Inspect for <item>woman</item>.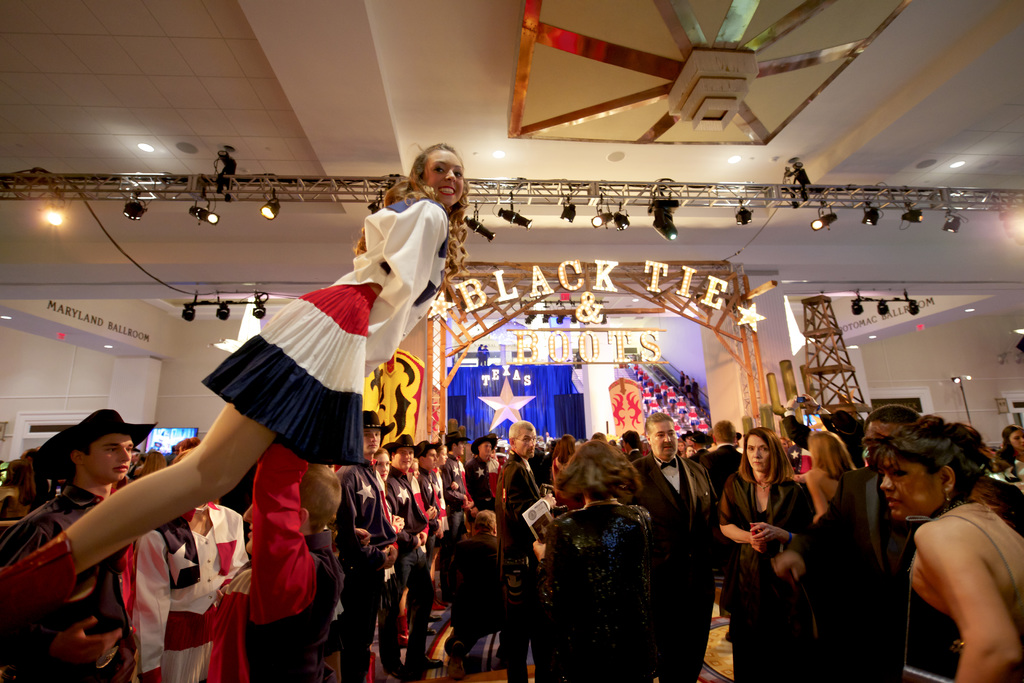
Inspection: bbox=(131, 449, 249, 682).
